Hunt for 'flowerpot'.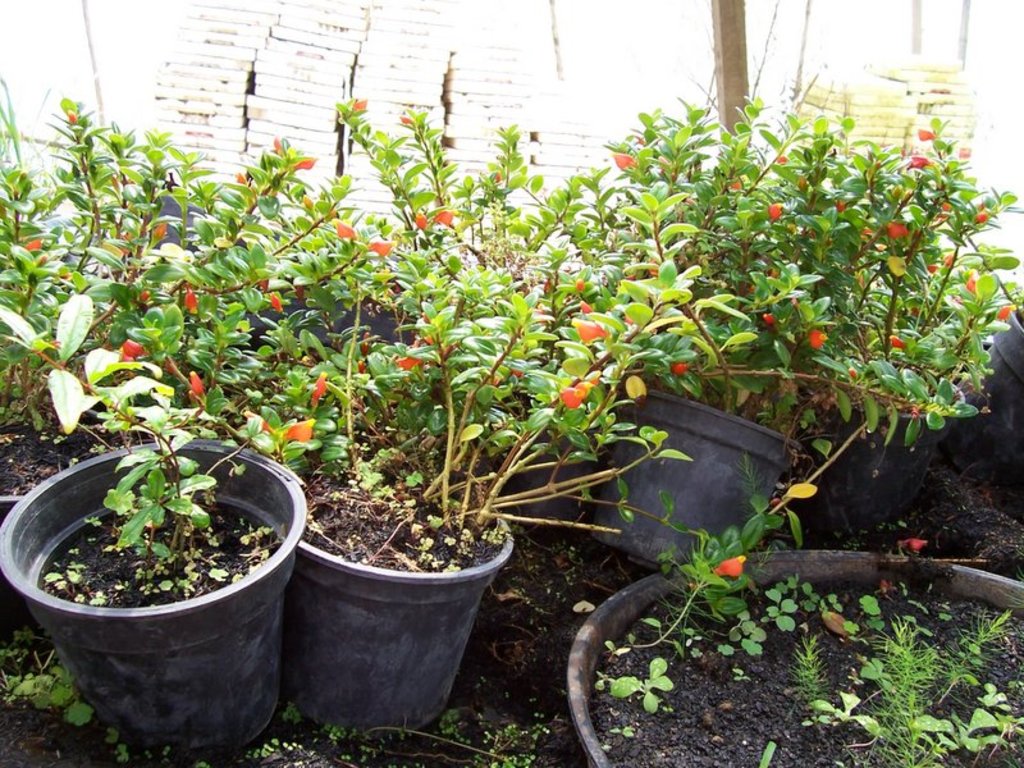
Hunted down at <box>794,389,960,529</box>.
